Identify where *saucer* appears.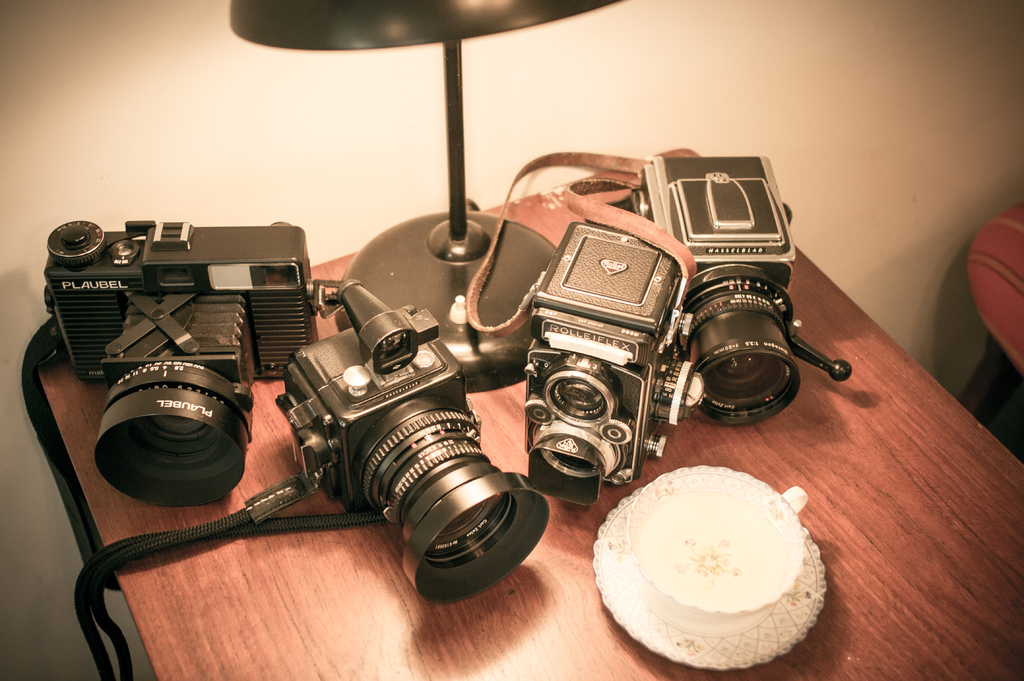
Appears at locate(591, 483, 829, 671).
